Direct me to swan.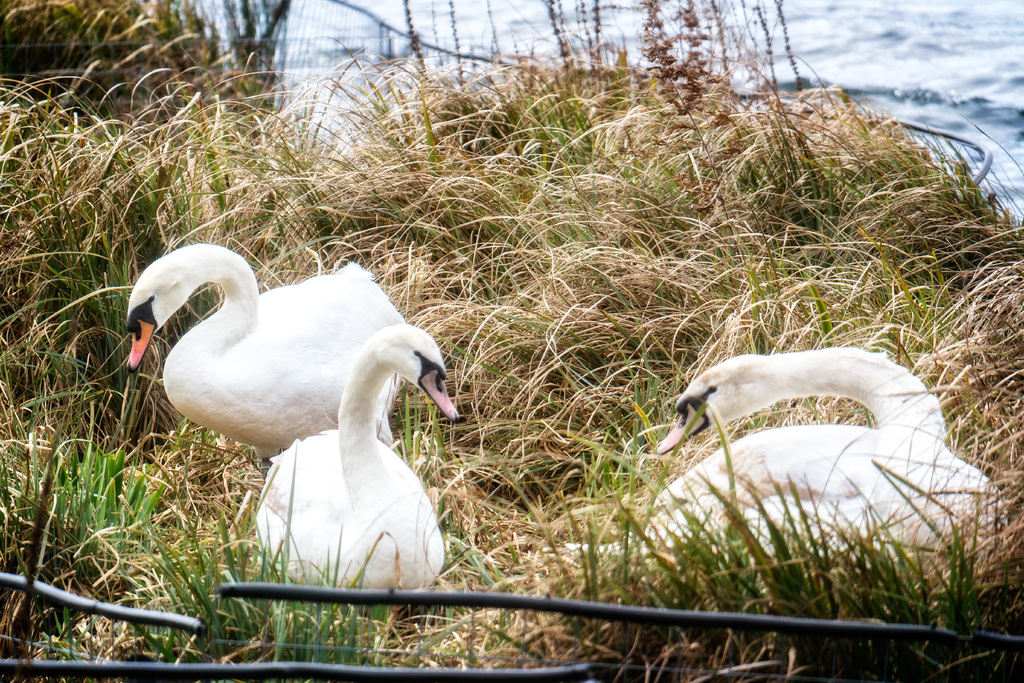
Direction: rect(124, 239, 416, 481).
